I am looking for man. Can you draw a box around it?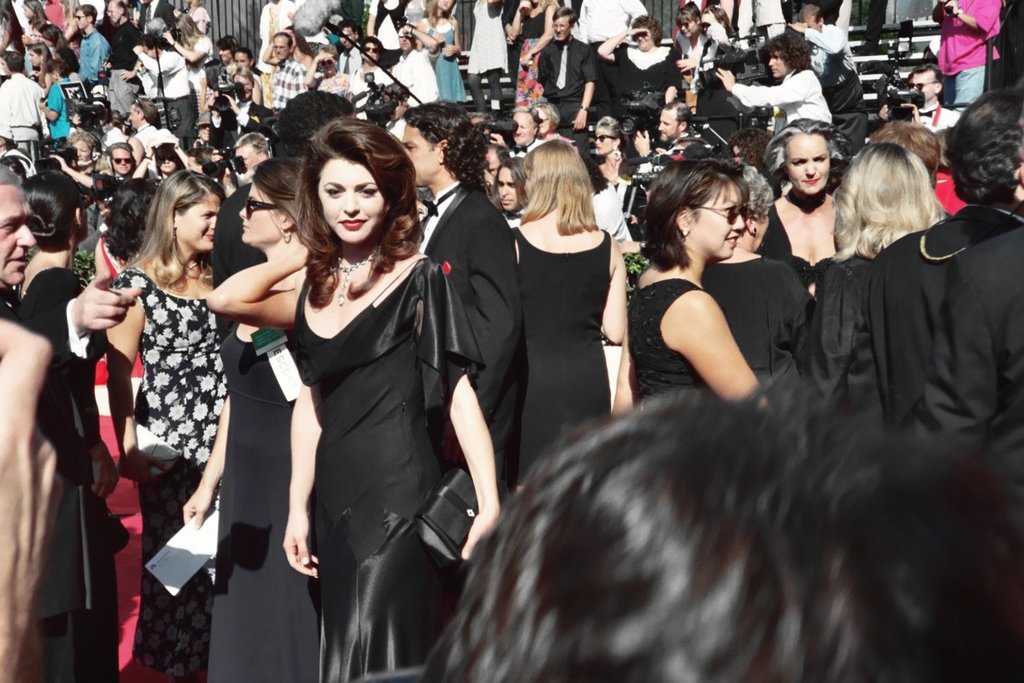
Sure, the bounding box is 535,5,599,172.
